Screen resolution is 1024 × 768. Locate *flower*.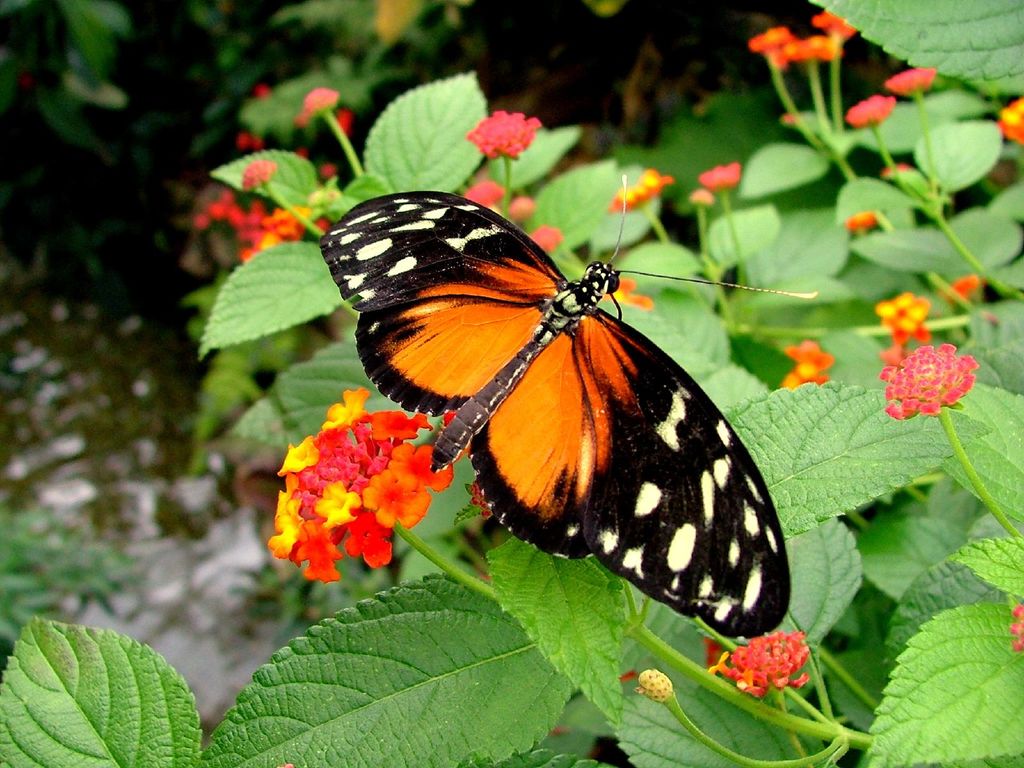
508/192/534/216.
